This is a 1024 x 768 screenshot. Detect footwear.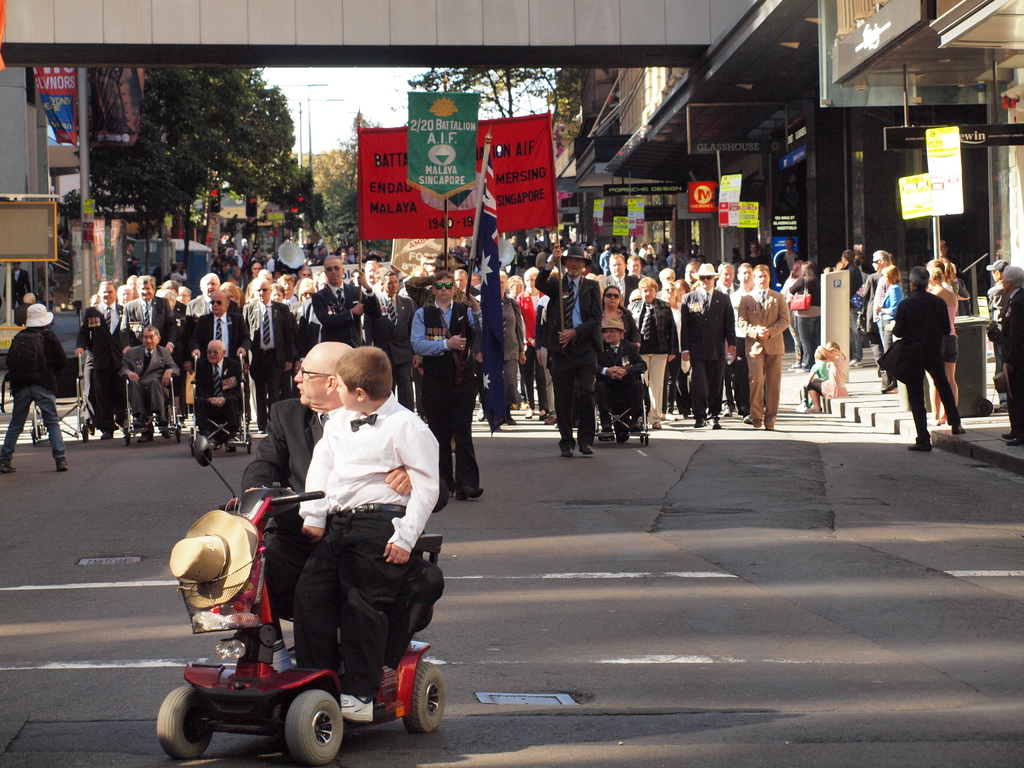
{"left": 763, "top": 420, "right": 773, "bottom": 431}.
